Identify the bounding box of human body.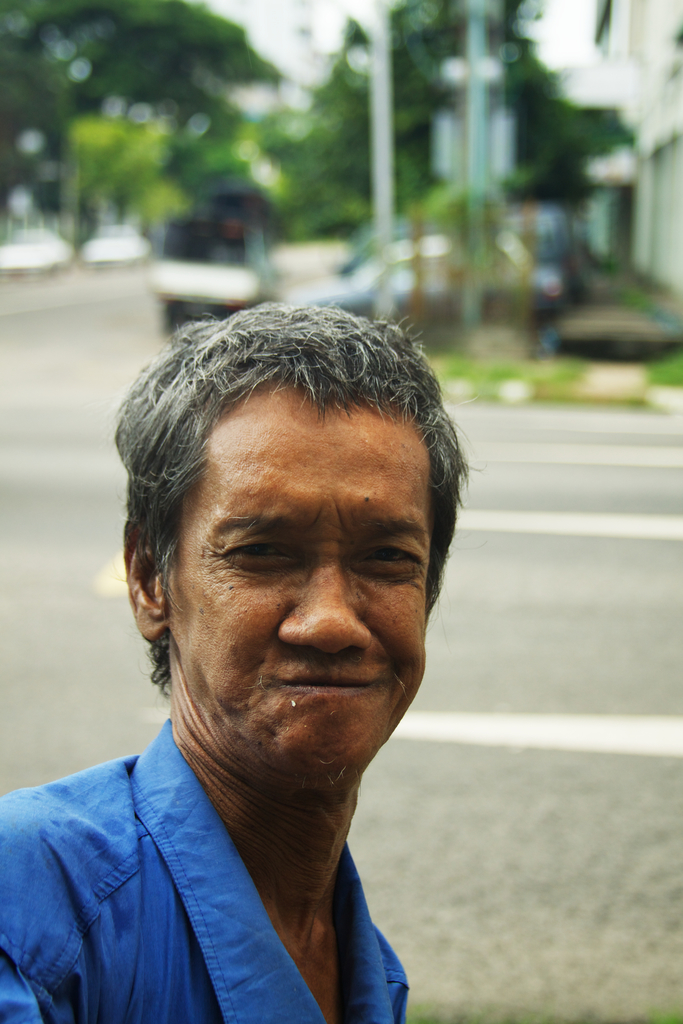
bbox=[530, 187, 579, 356].
